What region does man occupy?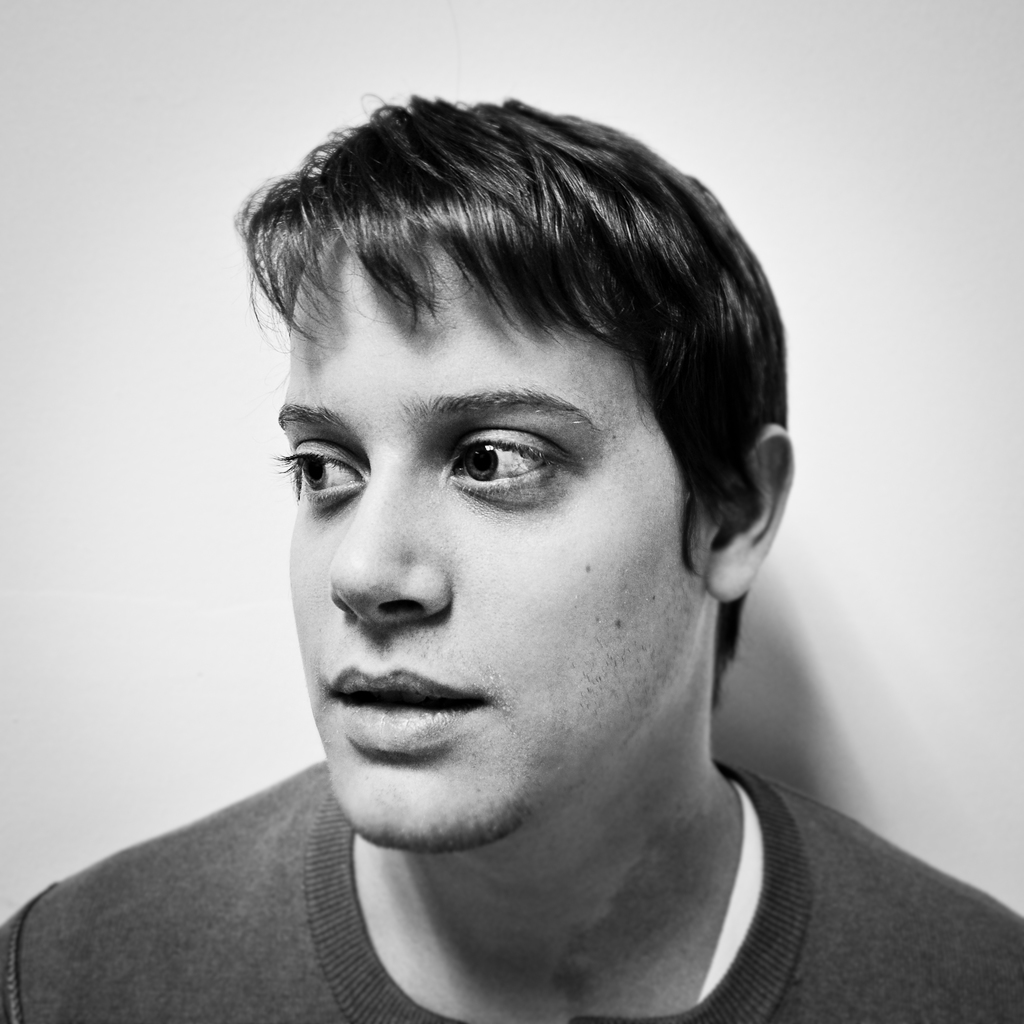
left=47, top=58, right=1016, bottom=1023.
